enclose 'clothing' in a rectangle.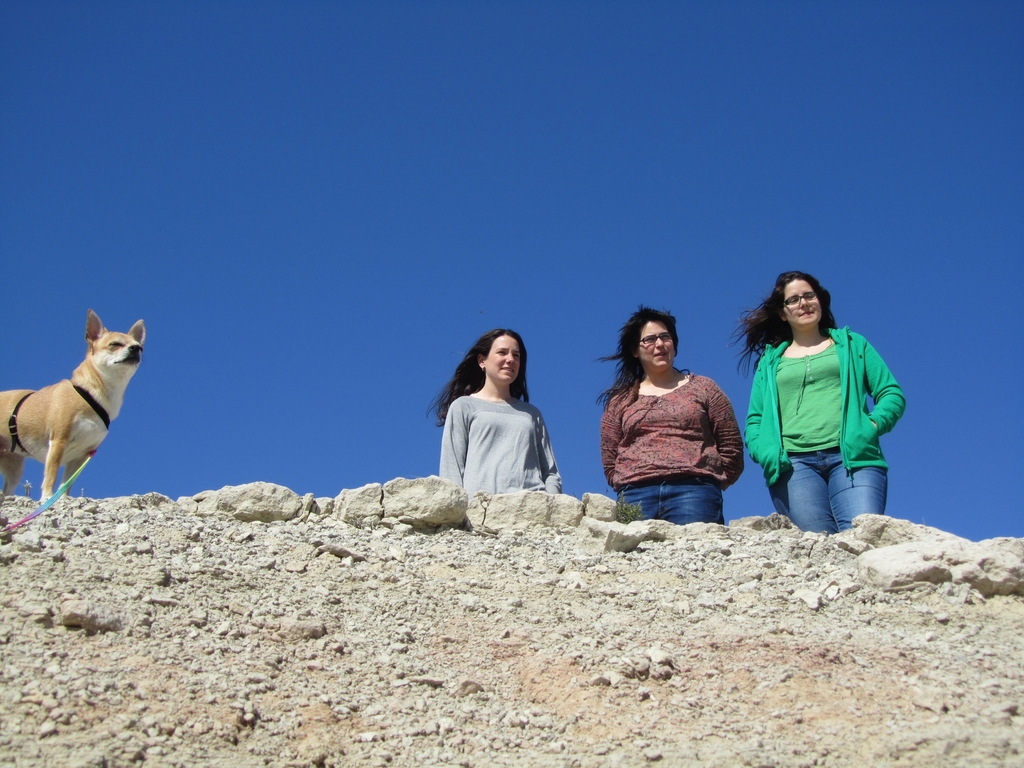
(x1=437, y1=383, x2=559, y2=496).
